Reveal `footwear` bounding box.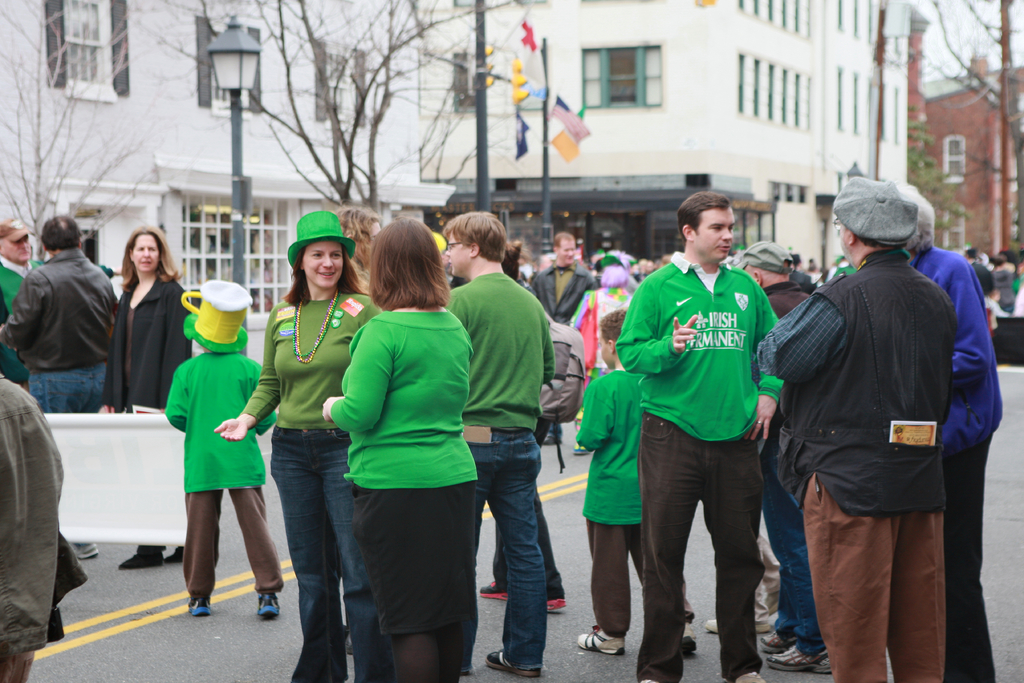
Revealed: 67, 544, 111, 557.
